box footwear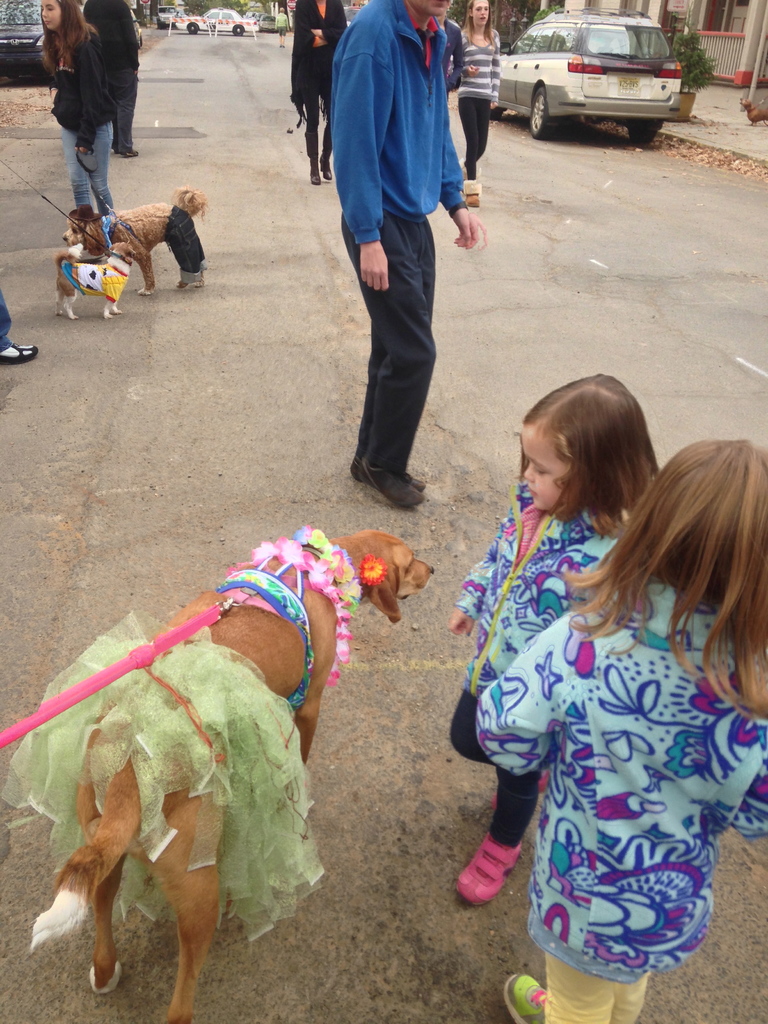
locate(0, 340, 38, 364)
